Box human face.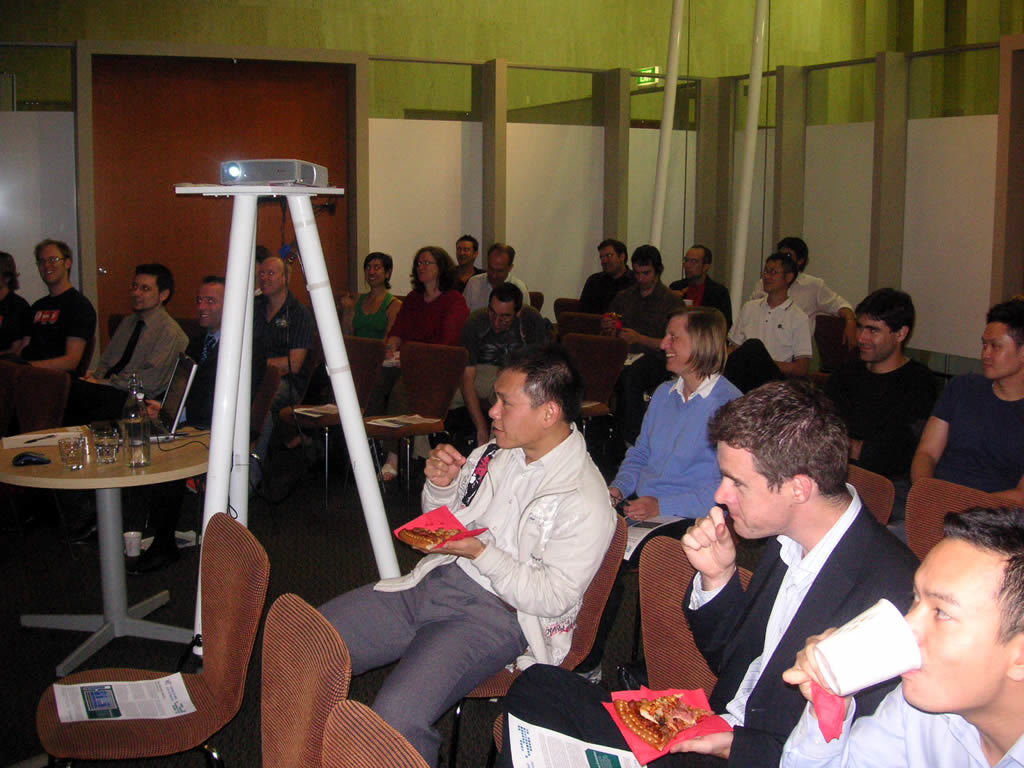
l=127, t=270, r=159, b=312.
